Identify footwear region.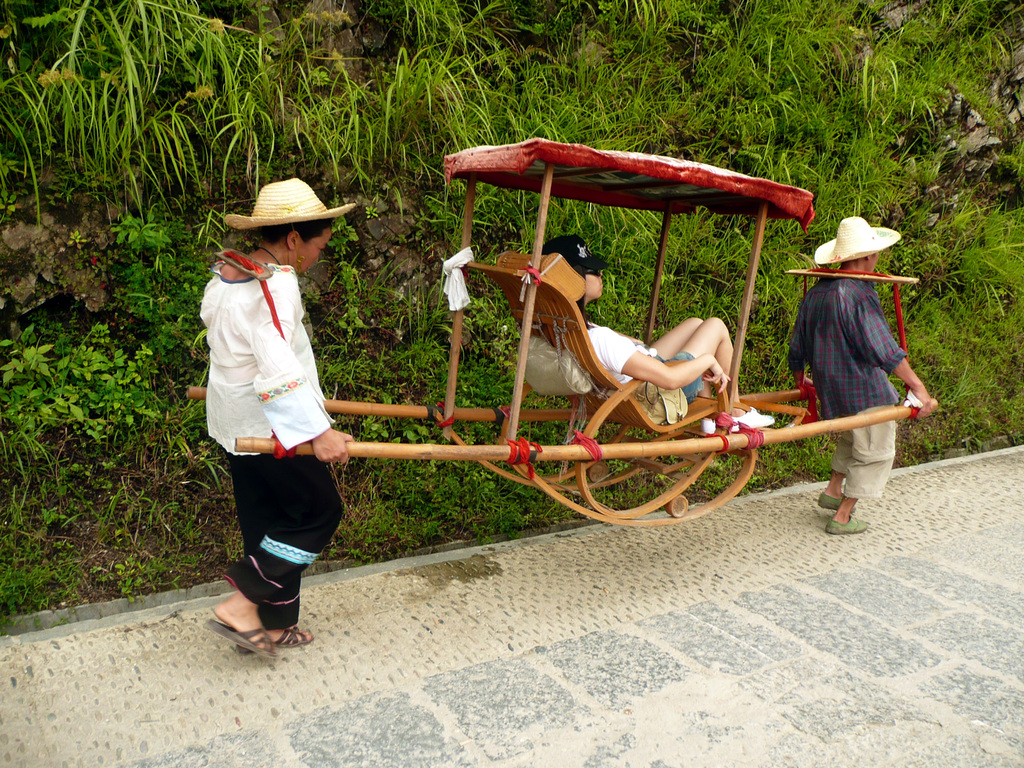
Region: select_region(809, 491, 854, 512).
